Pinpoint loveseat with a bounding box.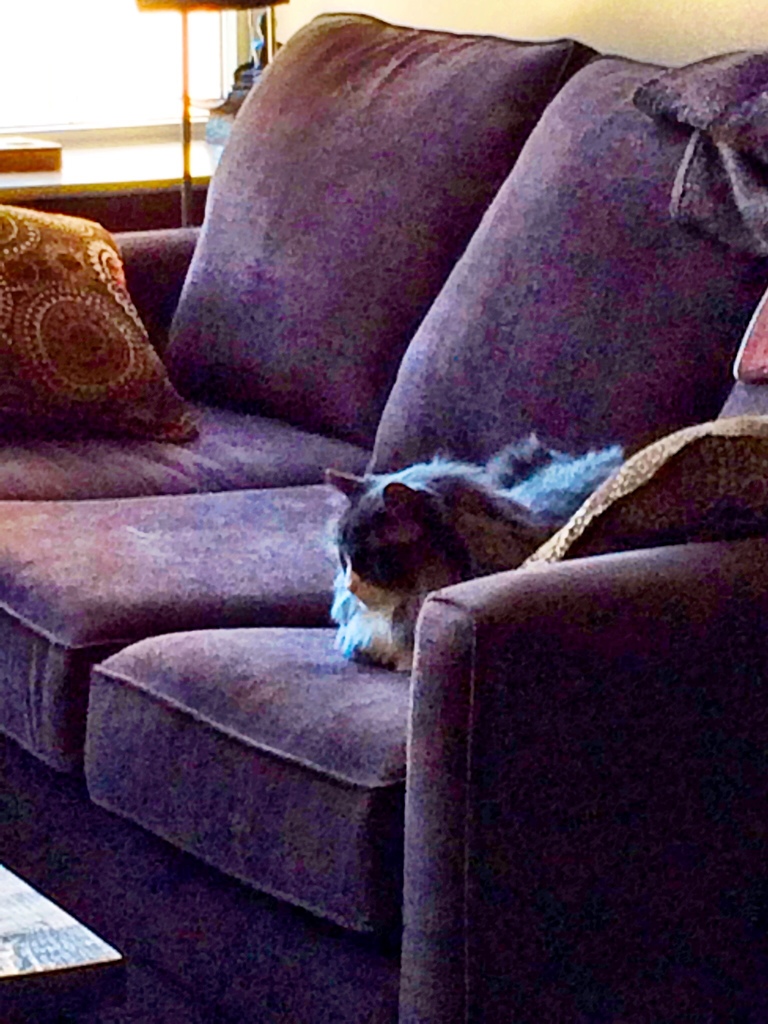
[0,5,767,1023].
